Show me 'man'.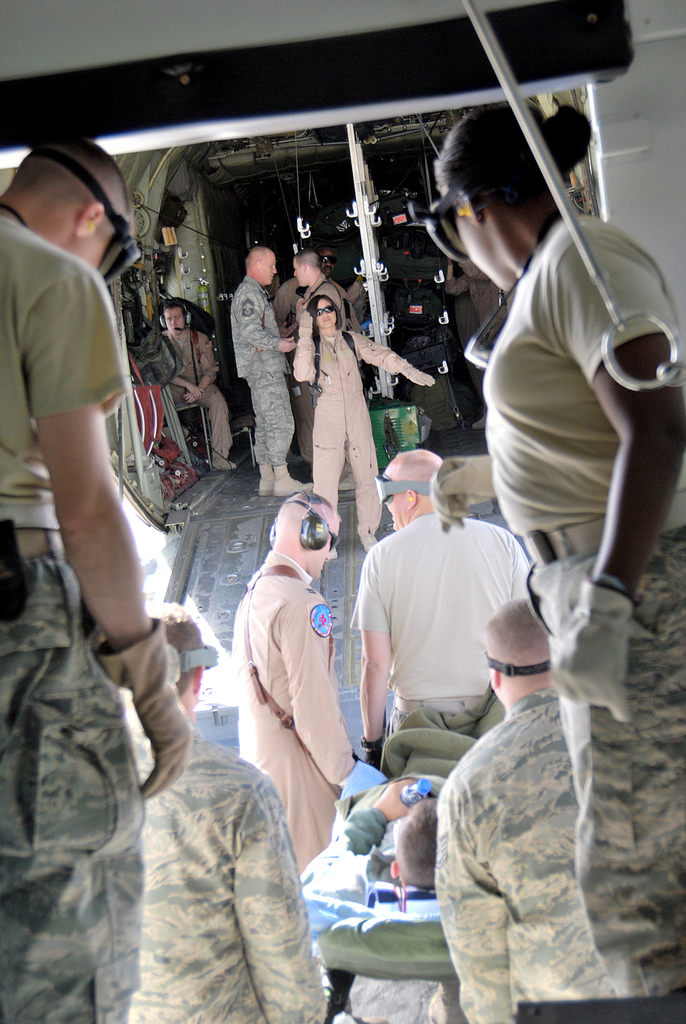
'man' is here: pyautogui.locateOnScreen(231, 244, 313, 493).
